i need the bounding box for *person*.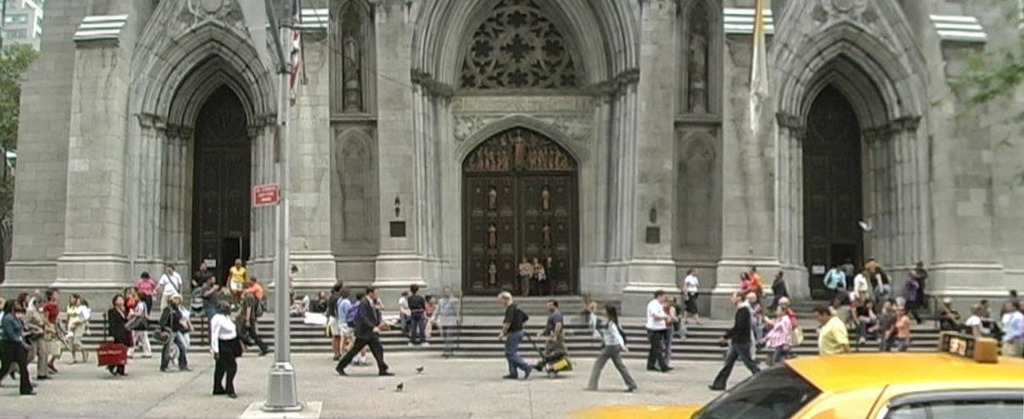
Here it is: 371 285 415 336.
